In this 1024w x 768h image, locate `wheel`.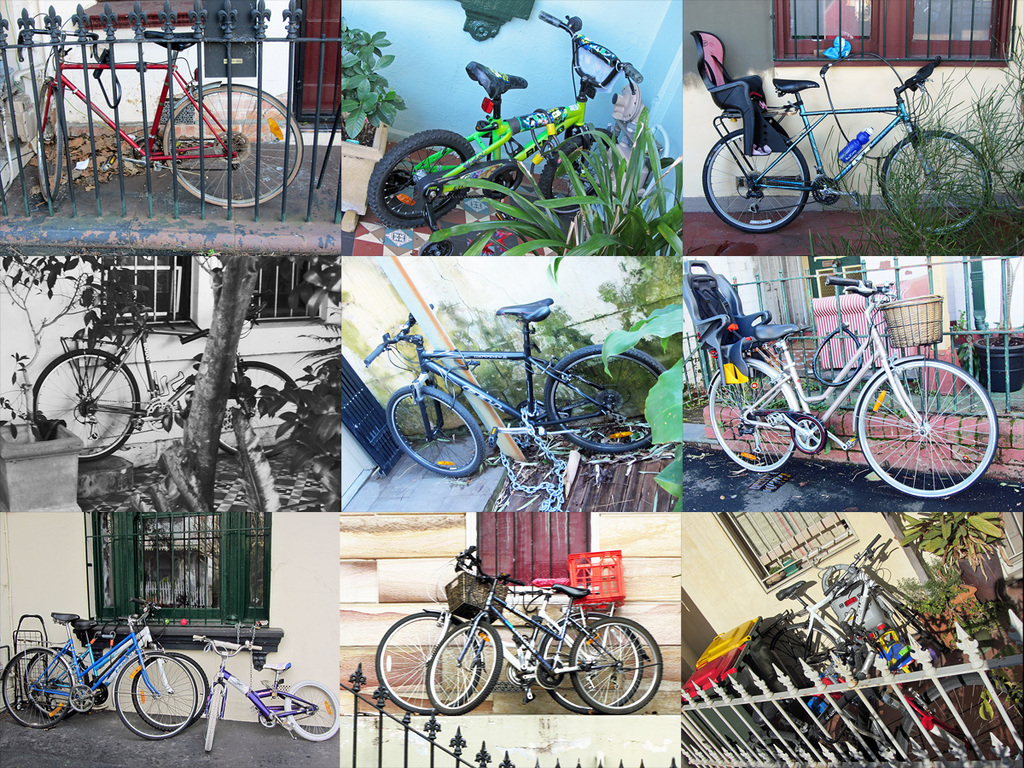
Bounding box: select_region(277, 682, 346, 740).
